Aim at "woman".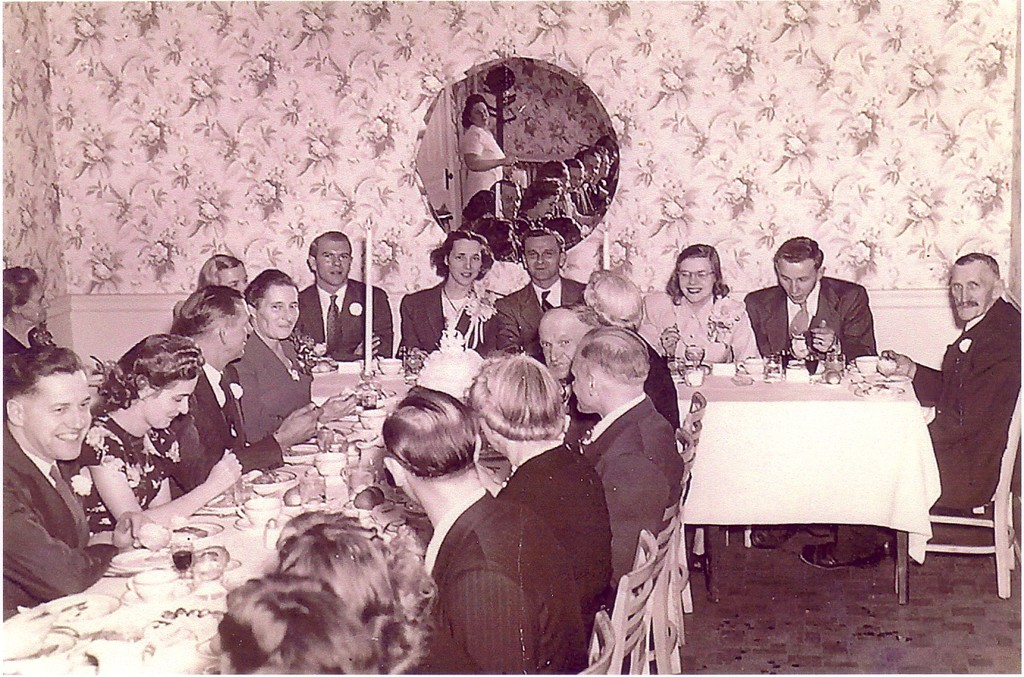
Aimed at {"left": 209, "top": 517, "right": 428, "bottom": 676}.
